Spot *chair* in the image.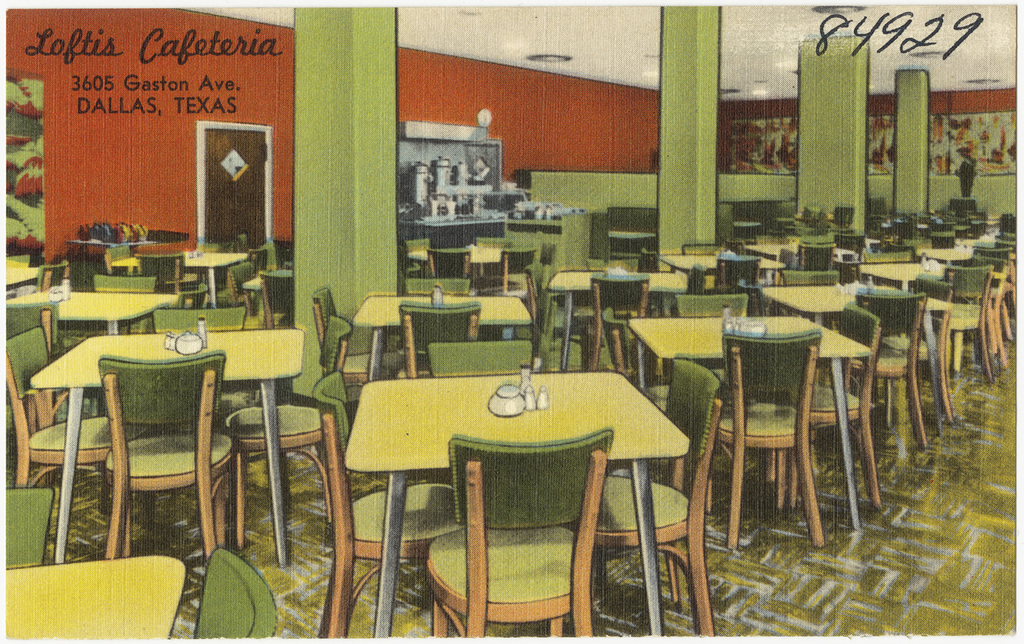
*chair* found at [724,317,846,559].
